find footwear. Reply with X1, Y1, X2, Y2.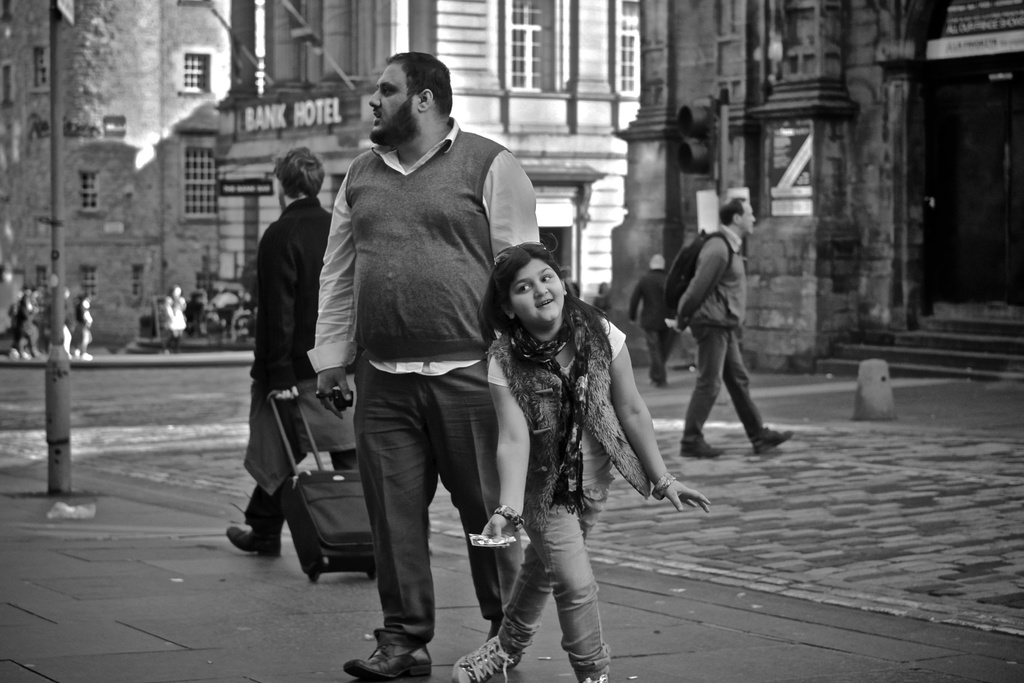
449, 632, 525, 682.
